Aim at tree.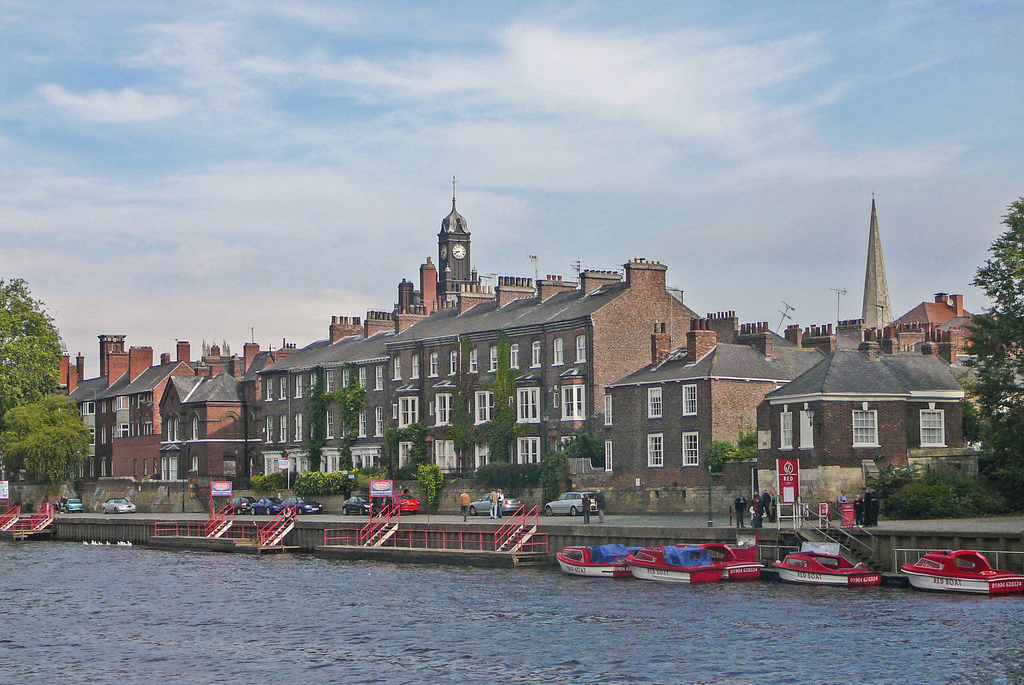
Aimed at BBox(337, 366, 369, 469).
